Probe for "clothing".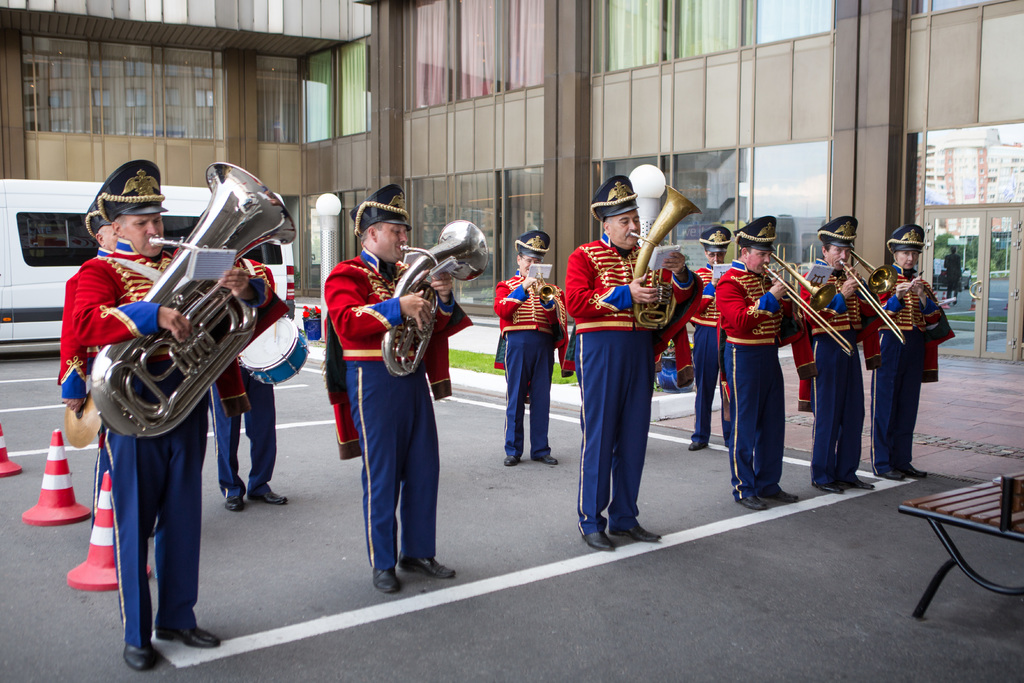
Probe result: (x1=680, y1=260, x2=733, y2=436).
